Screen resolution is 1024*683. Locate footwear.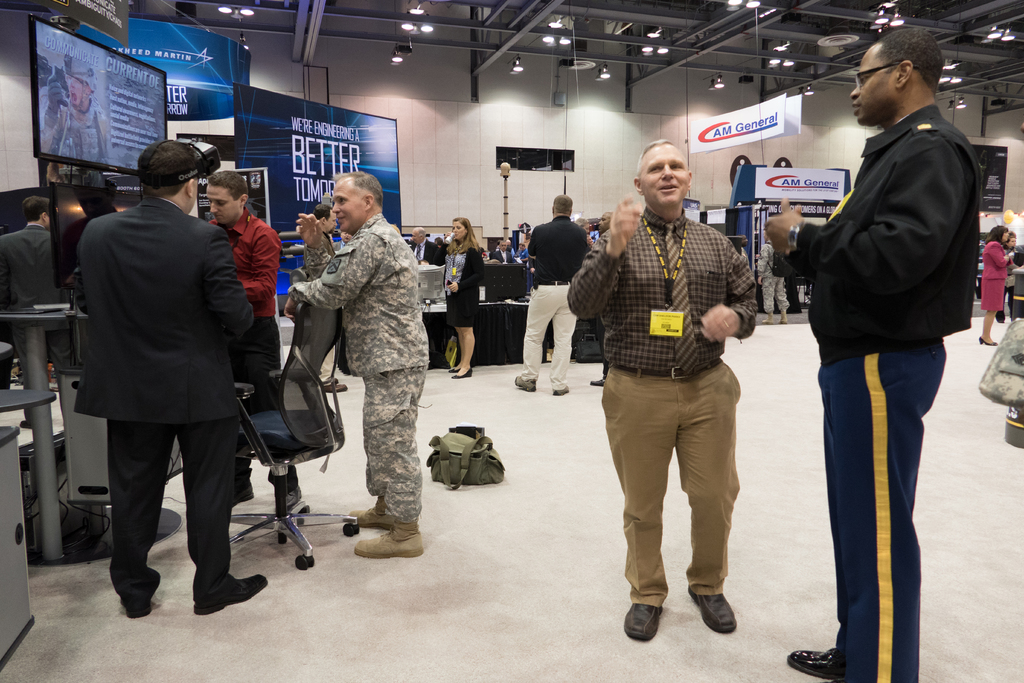
region(349, 525, 422, 558).
